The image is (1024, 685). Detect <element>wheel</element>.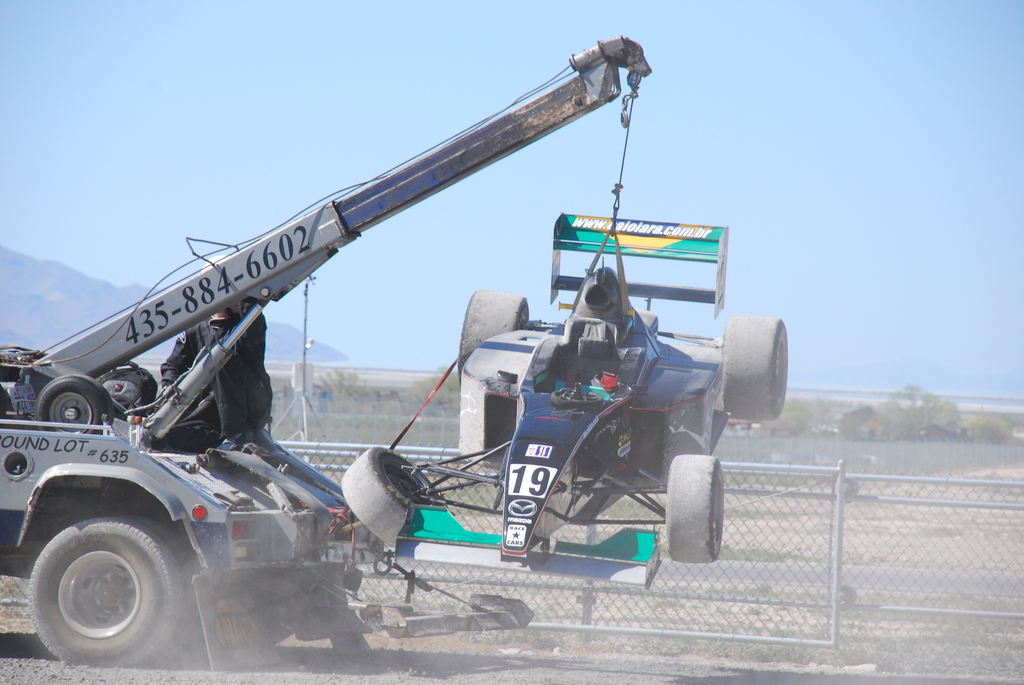
Detection: [260, 609, 293, 647].
